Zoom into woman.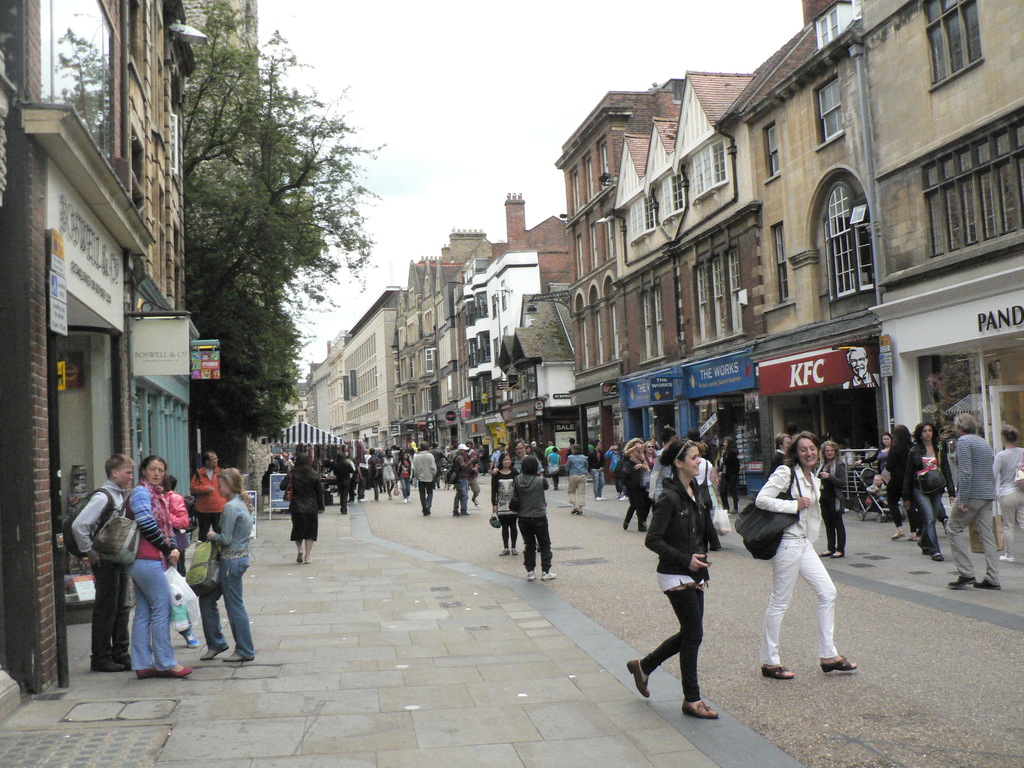
Zoom target: bbox=(883, 422, 918, 543).
